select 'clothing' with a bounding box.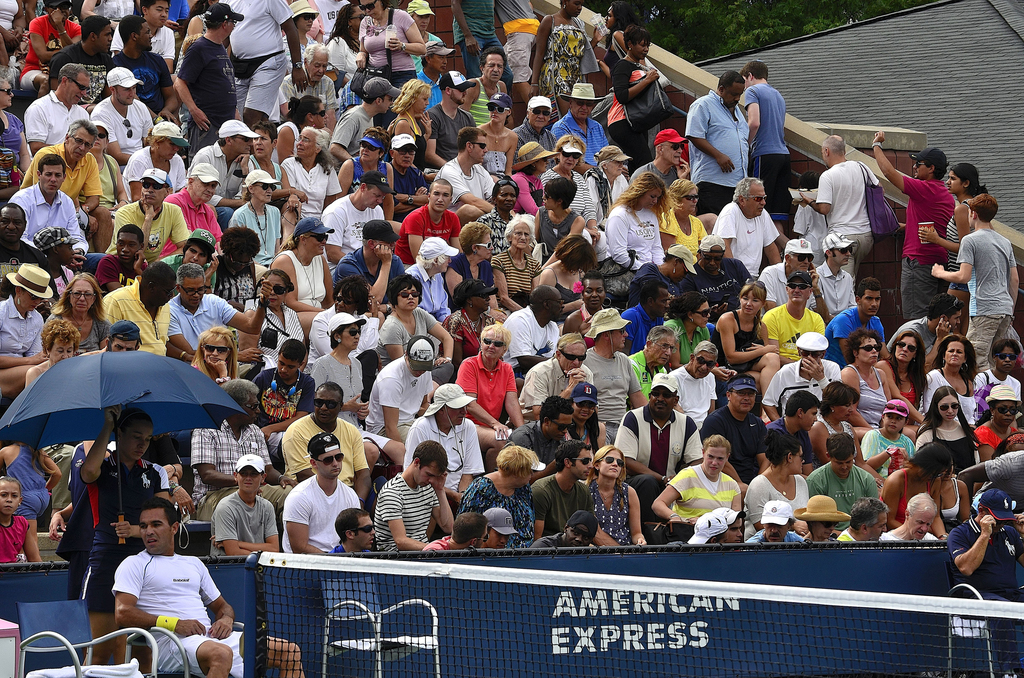
438, 159, 492, 205.
